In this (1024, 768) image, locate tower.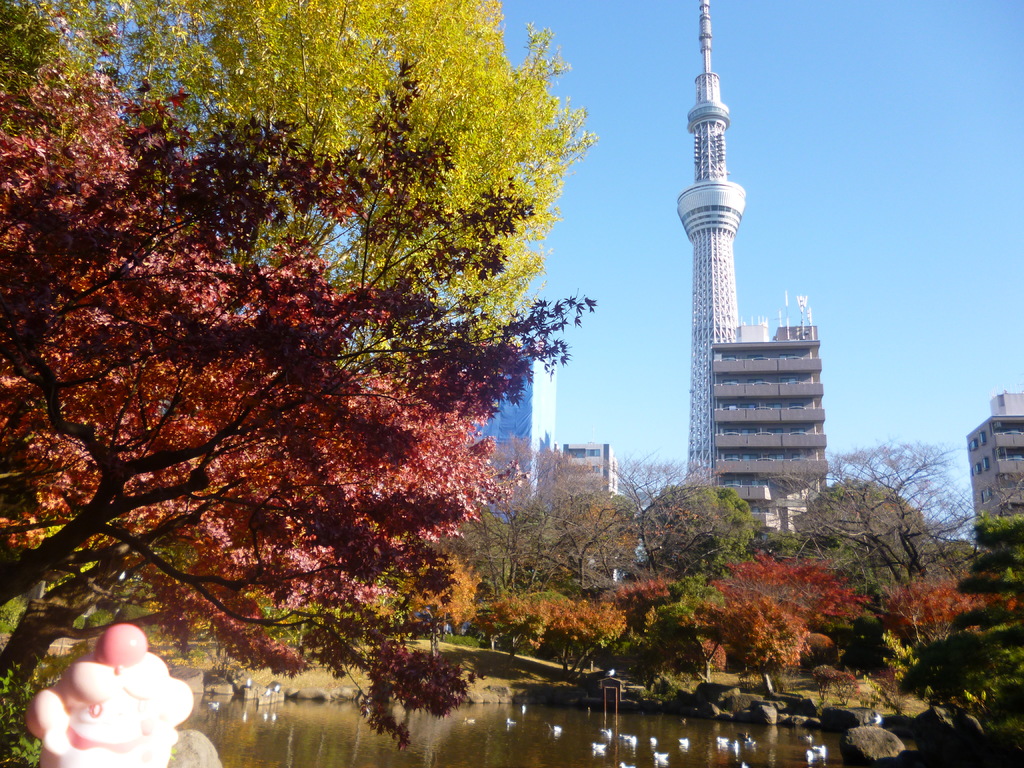
Bounding box: bbox=[680, 1, 746, 477].
